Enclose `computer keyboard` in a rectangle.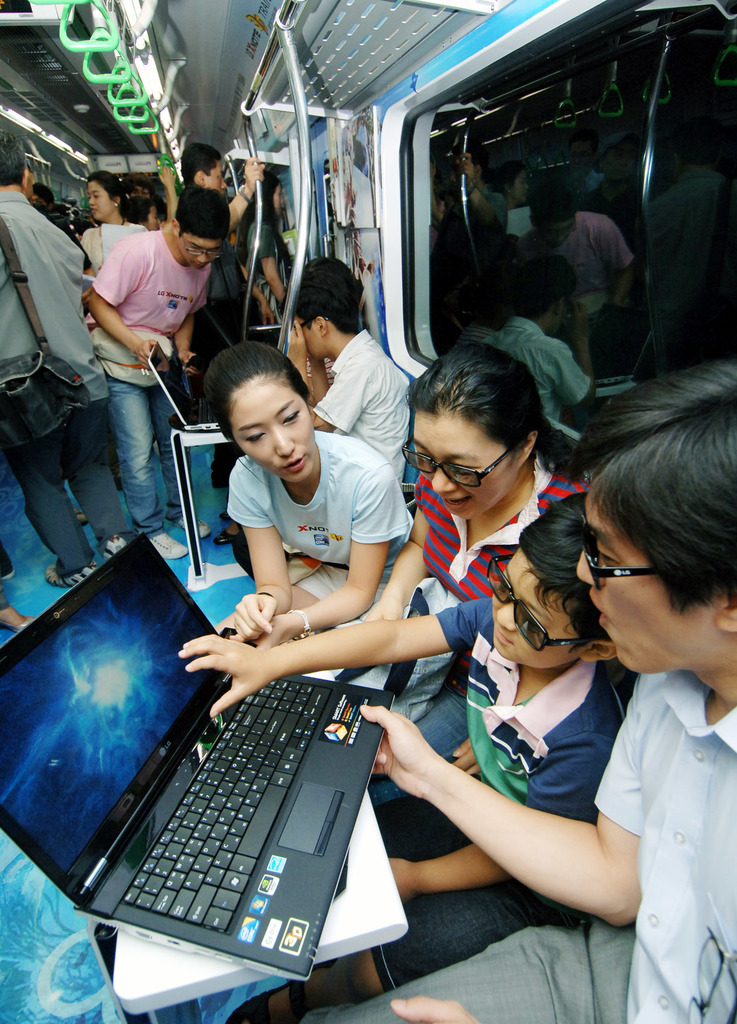
pyautogui.locateOnScreen(116, 676, 338, 938).
